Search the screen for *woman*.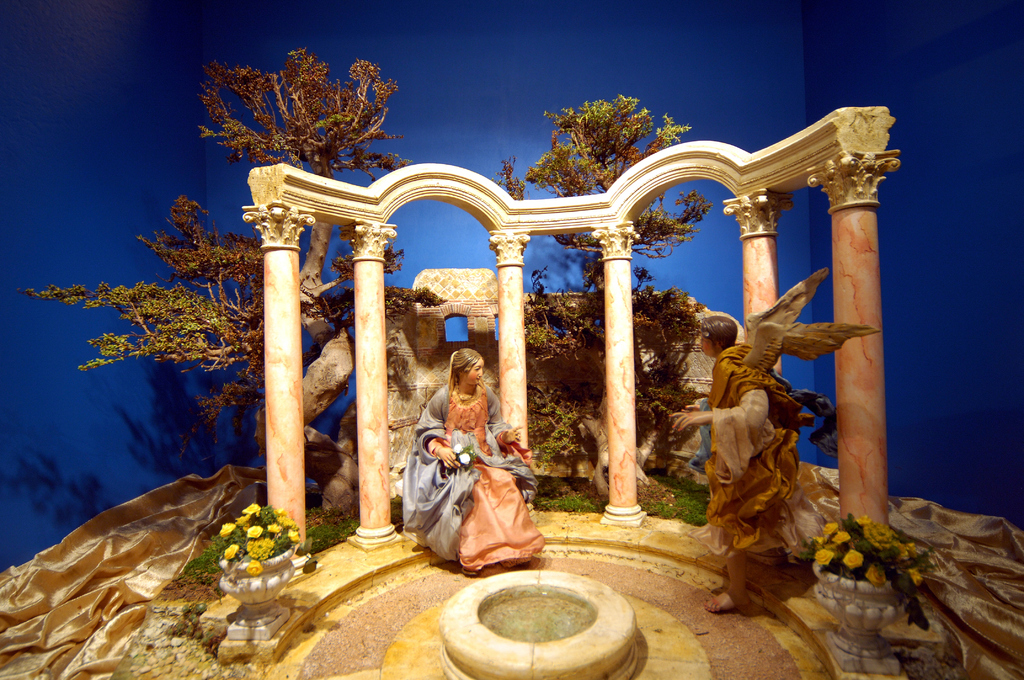
Found at x1=421 y1=348 x2=533 y2=576.
